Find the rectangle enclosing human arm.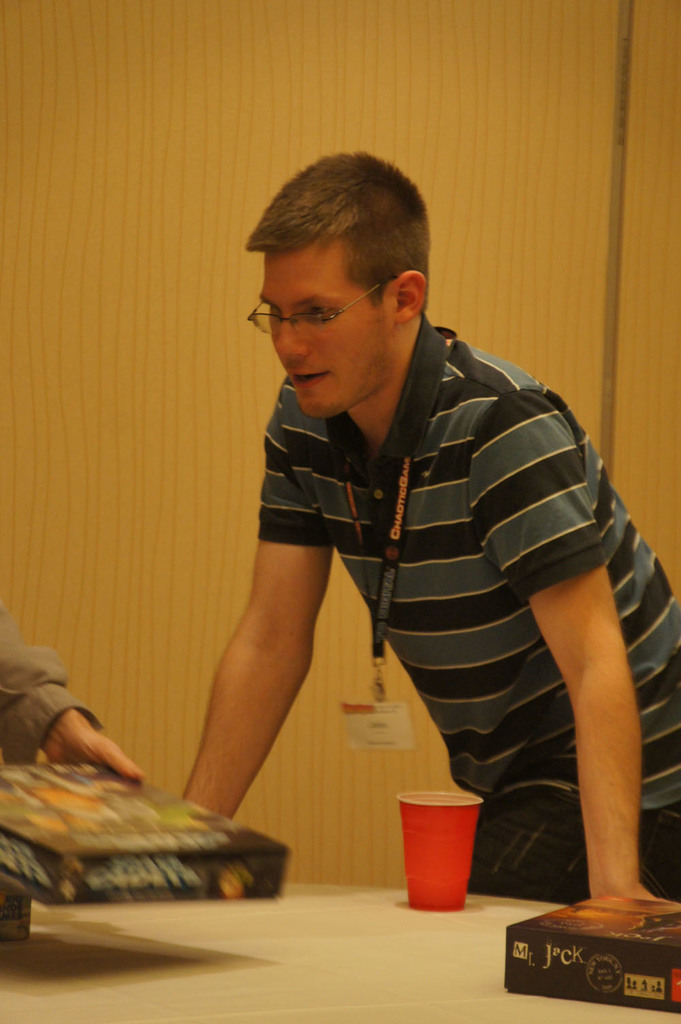
[x1=0, y1=617, x2=148, y2=792].
